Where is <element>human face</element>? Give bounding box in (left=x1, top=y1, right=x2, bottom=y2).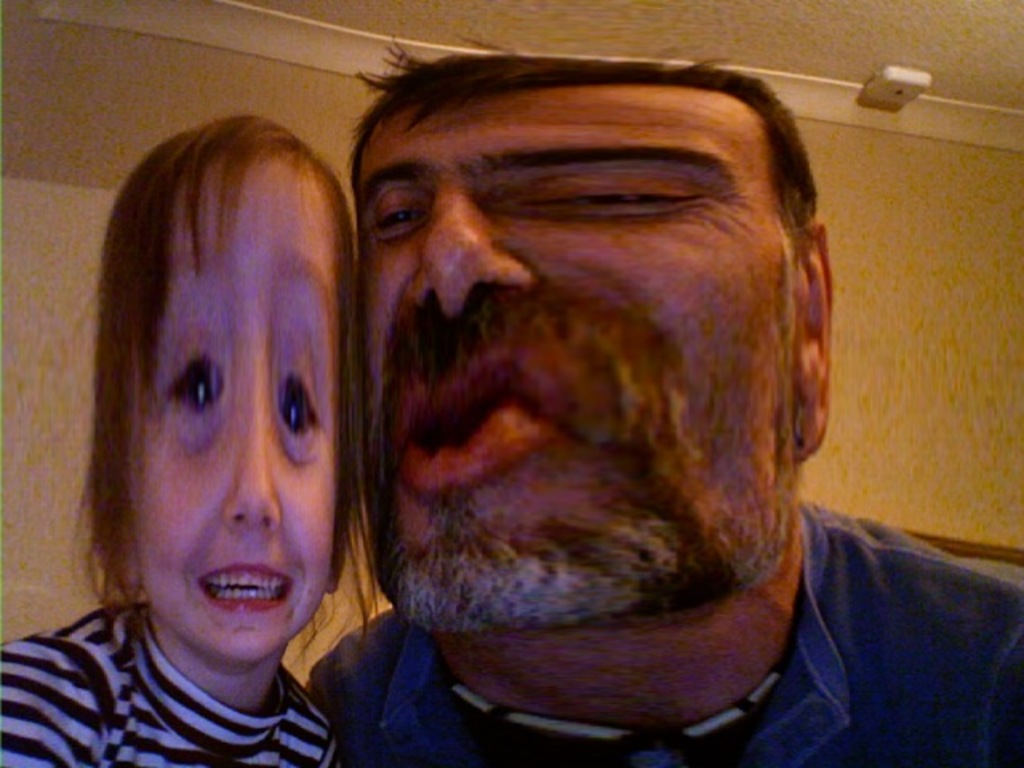
(left=368, top=78, right=802, bottom=622).
